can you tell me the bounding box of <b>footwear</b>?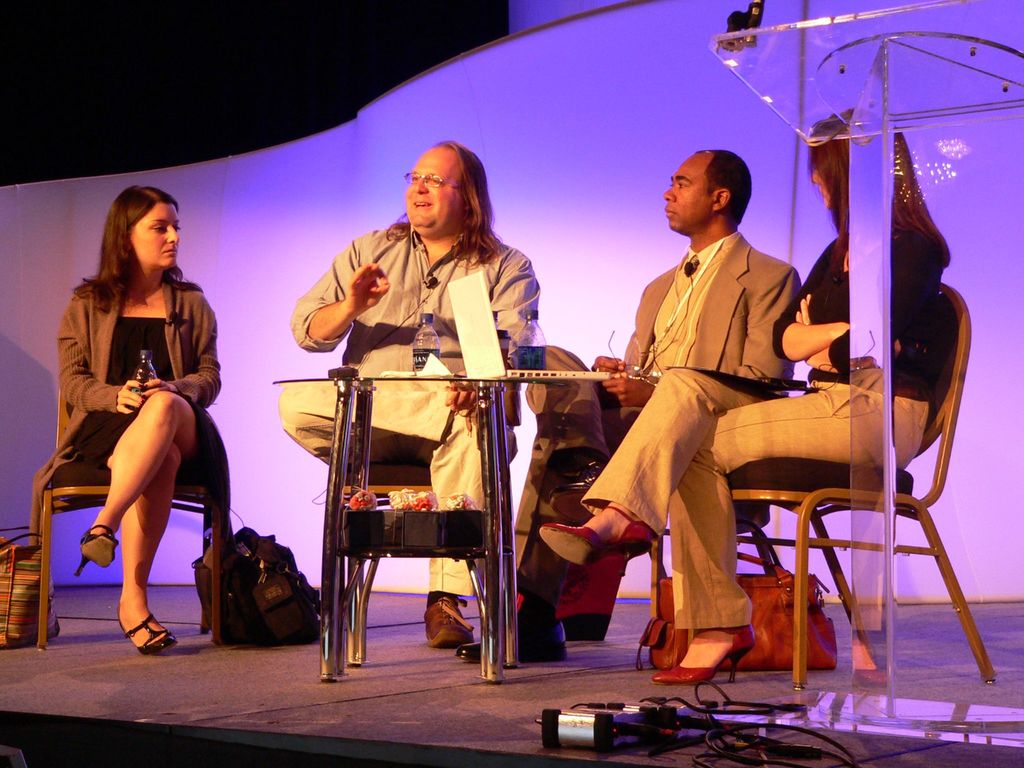
l=423, t=596, r=472, b=651.
